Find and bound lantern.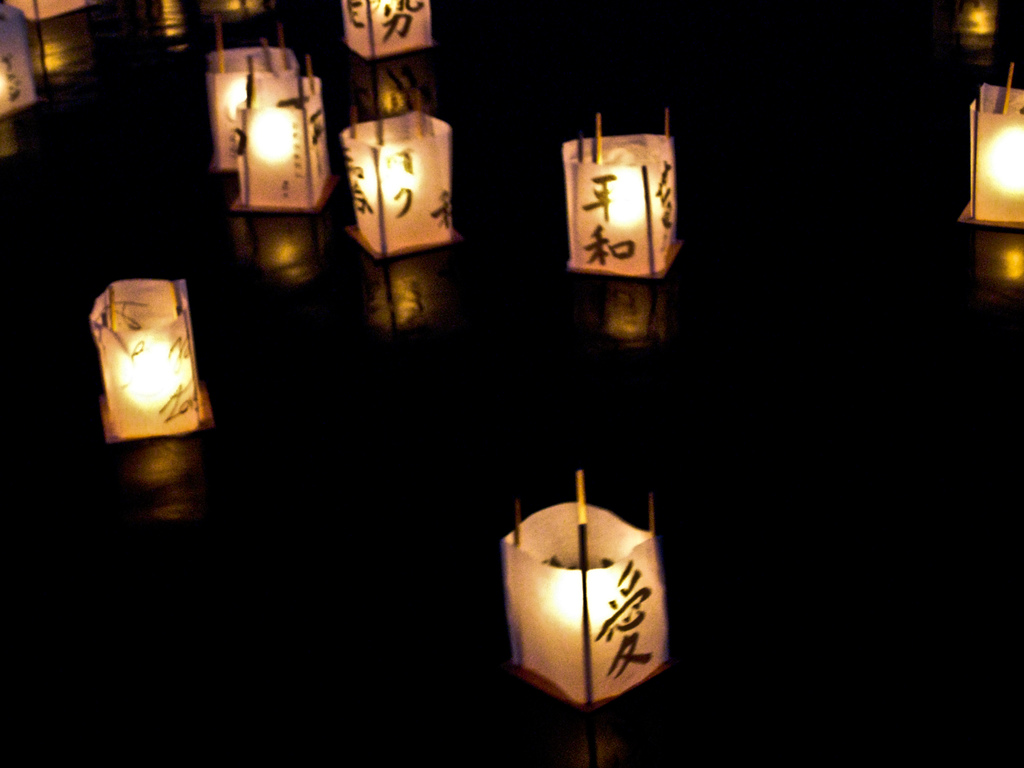
Bound: 88,279,214,442.
